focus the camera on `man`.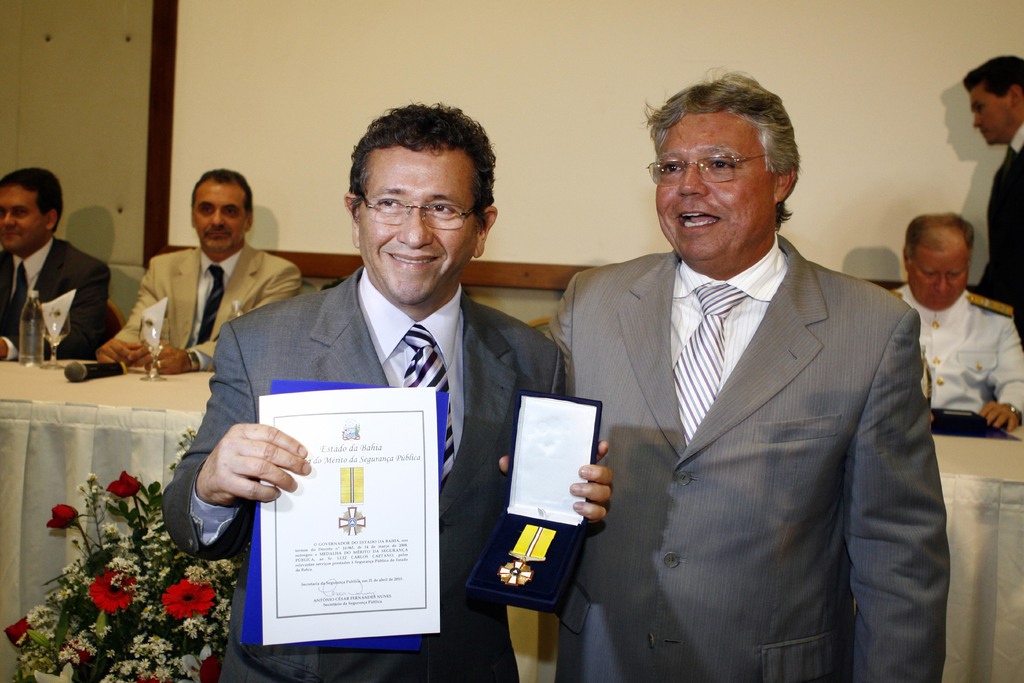
Focus region: left=891, top=213, right=1023, bottom=431.
